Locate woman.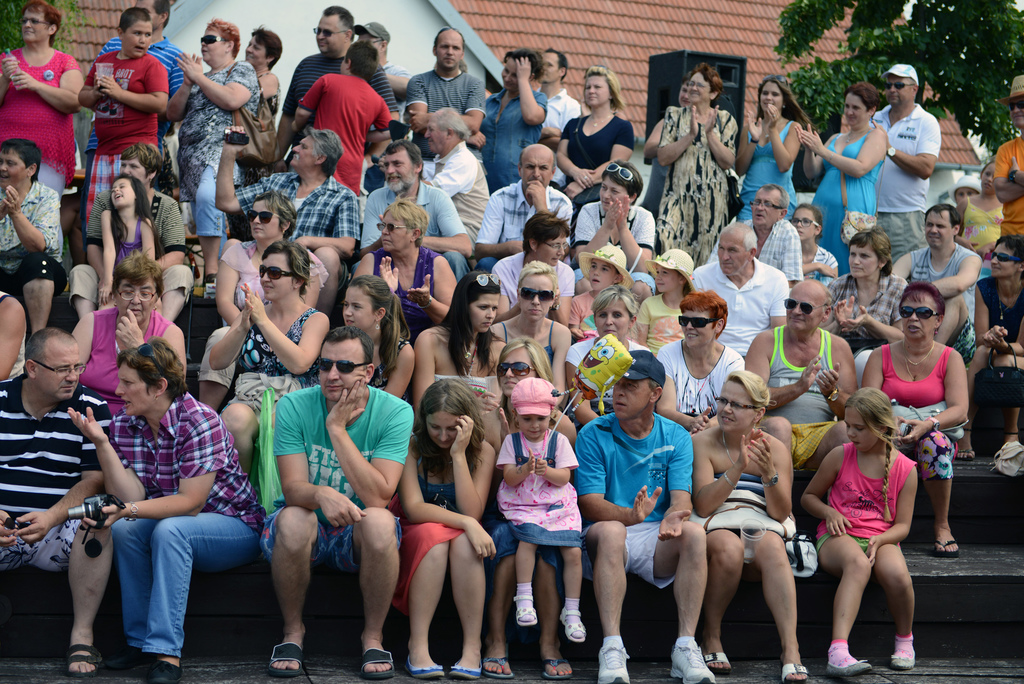
Bounding box: <region>408, 266, 512, 436</region>.
